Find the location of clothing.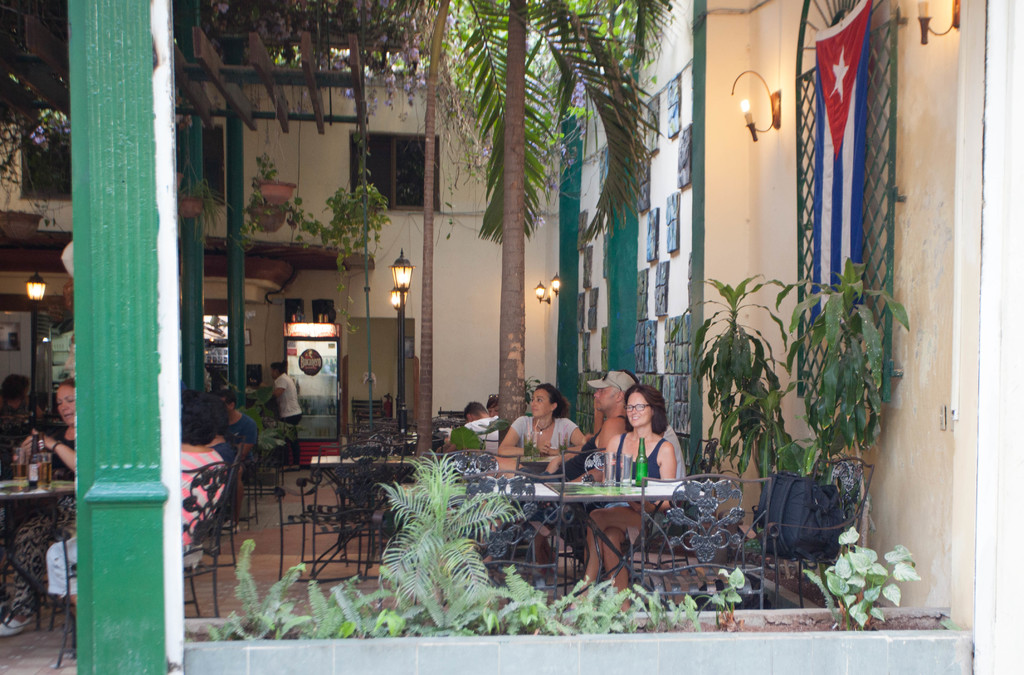
Location: bbox=(273, 370, 310, 456).
